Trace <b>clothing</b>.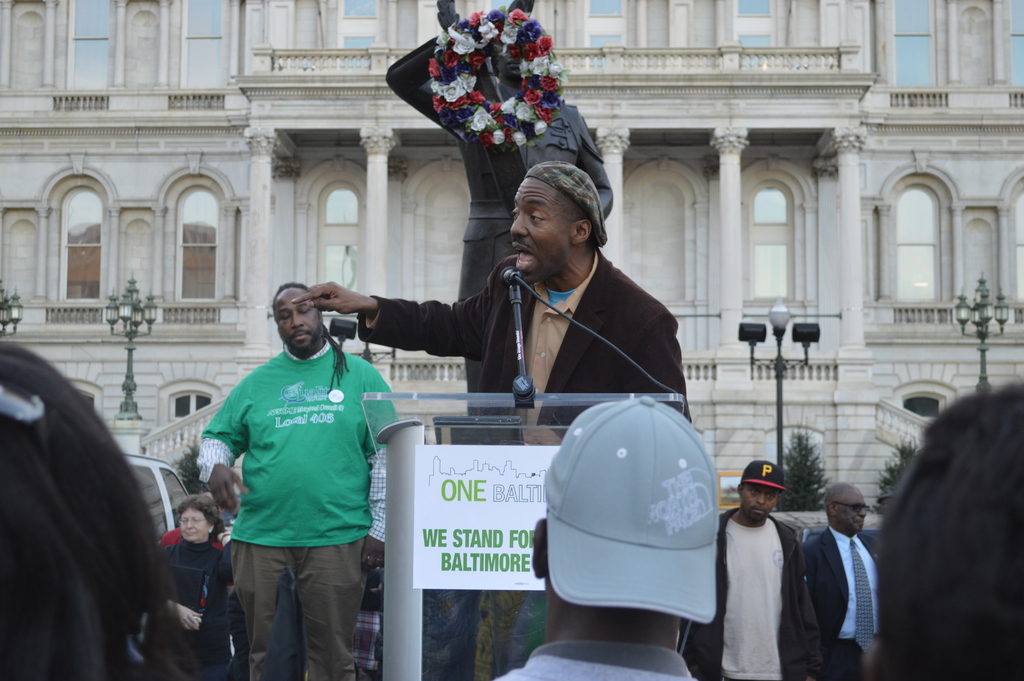
Traced to select_region(353, 611, 383, 669).
